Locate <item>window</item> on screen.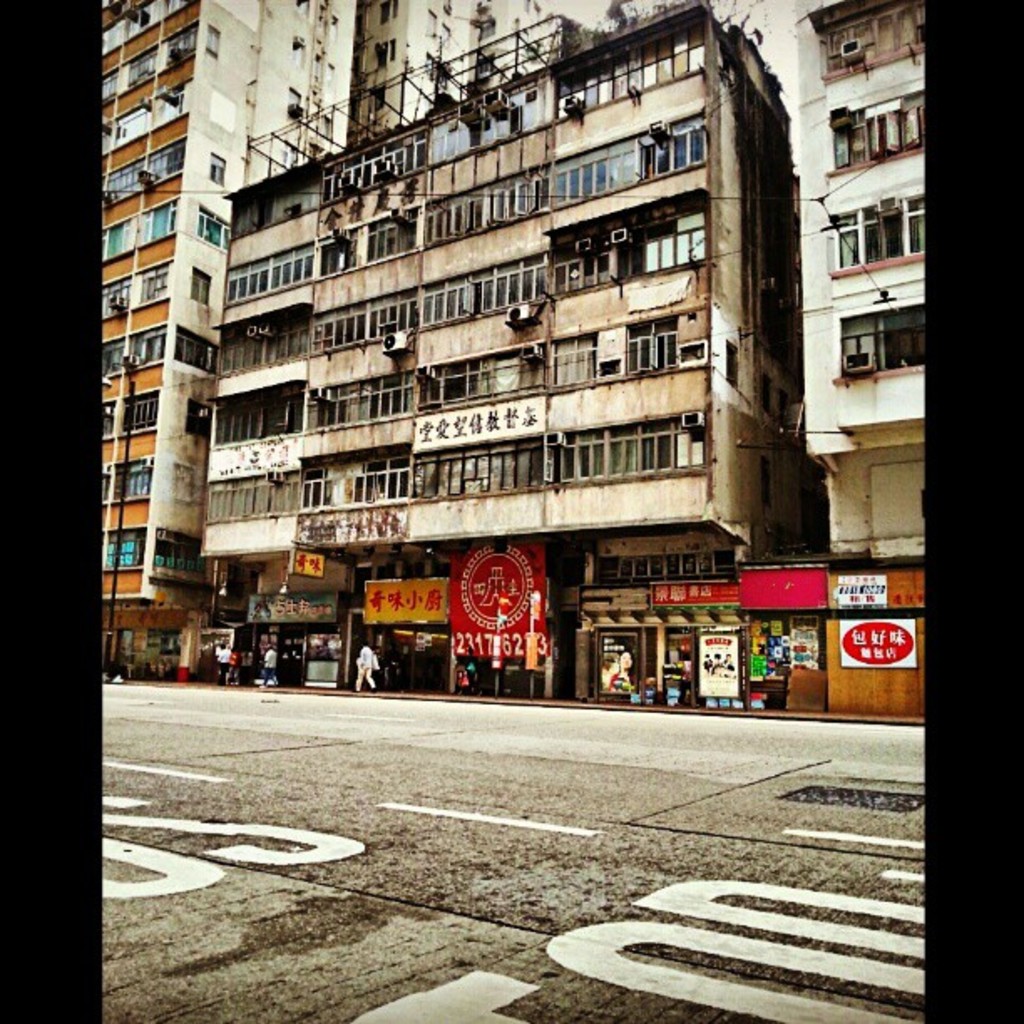
On screen at crop(184, 400, 212, 443).
